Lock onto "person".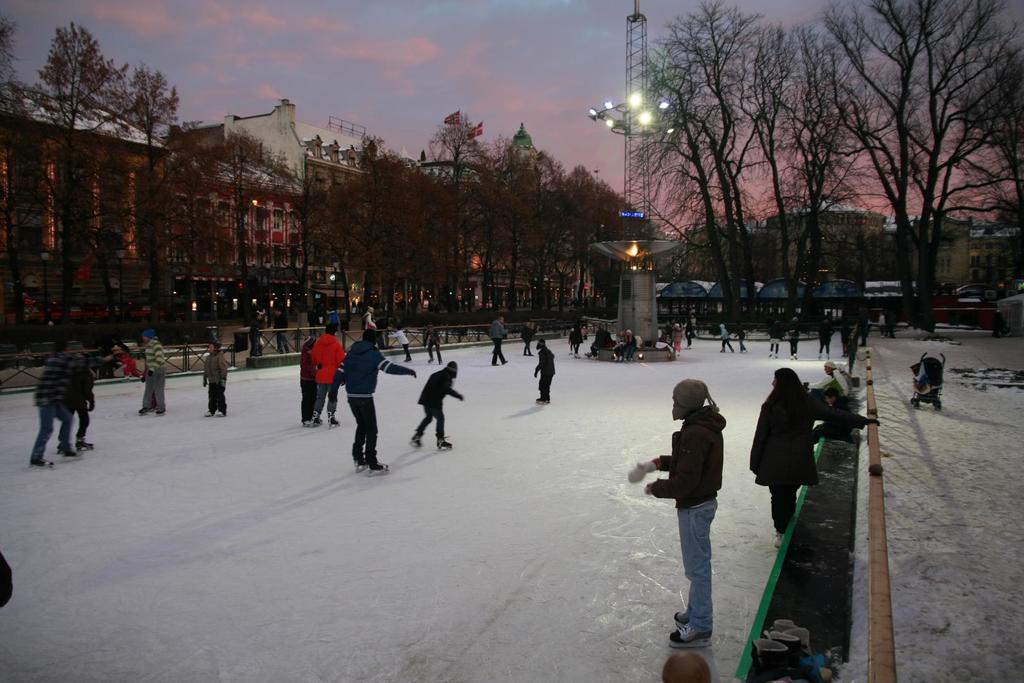
Locked: Rect(530, 331, 556, 400).
